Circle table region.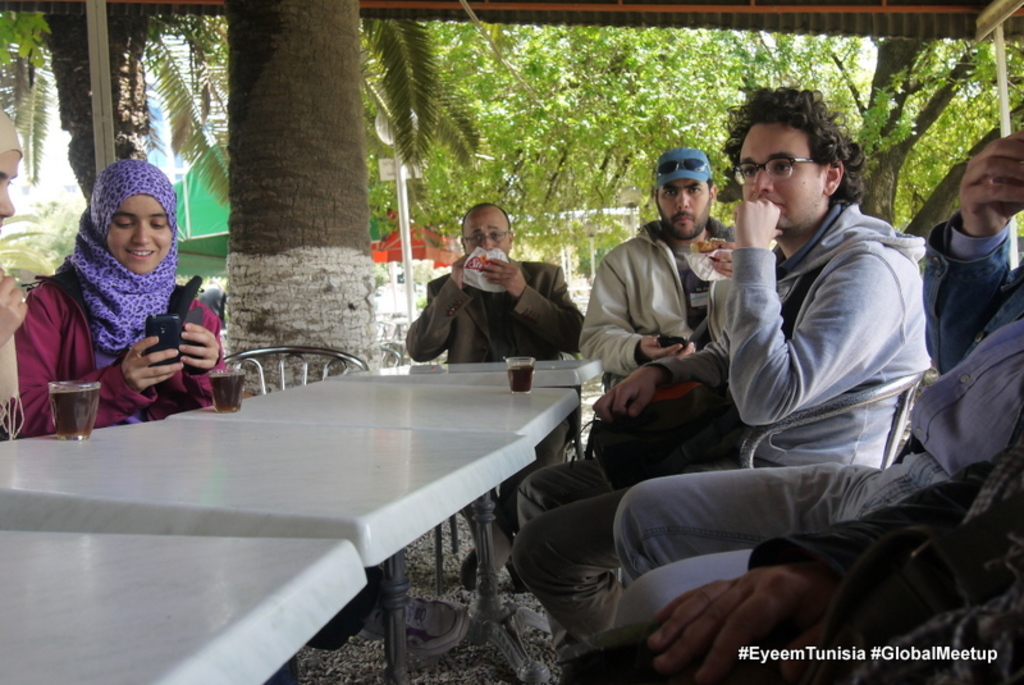
Region: 0/534/370/684.
